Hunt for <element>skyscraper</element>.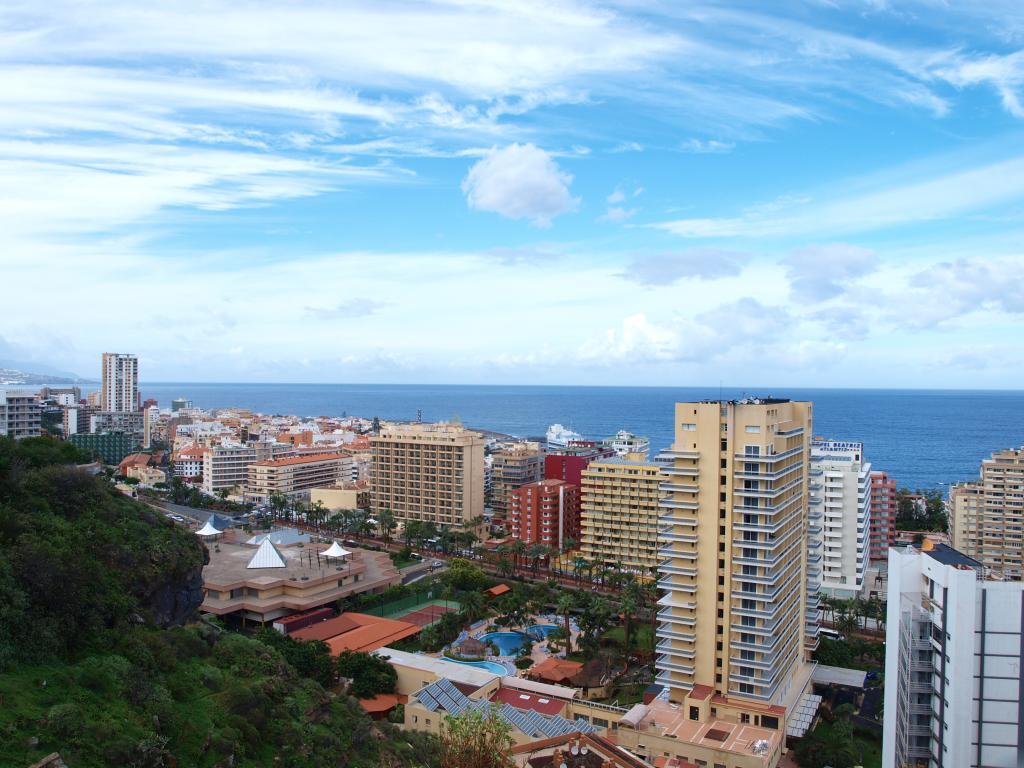
Hunted down at bbox(631, 374, 842, 740).
